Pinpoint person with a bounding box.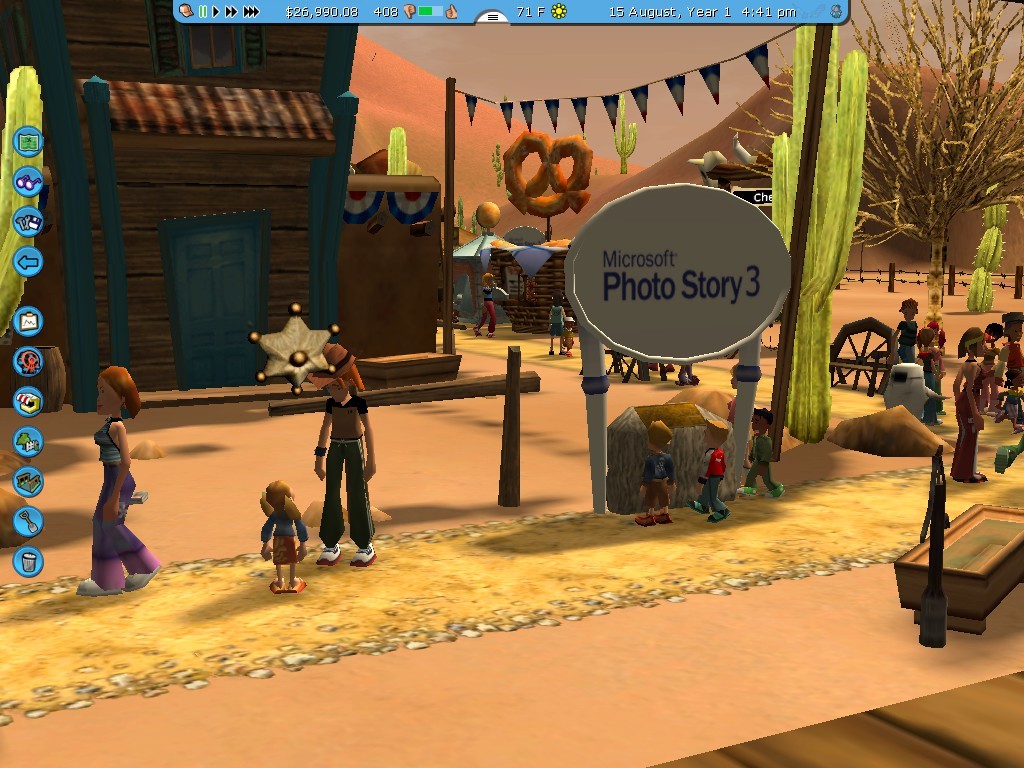
region(979, 322, 999, 418).
